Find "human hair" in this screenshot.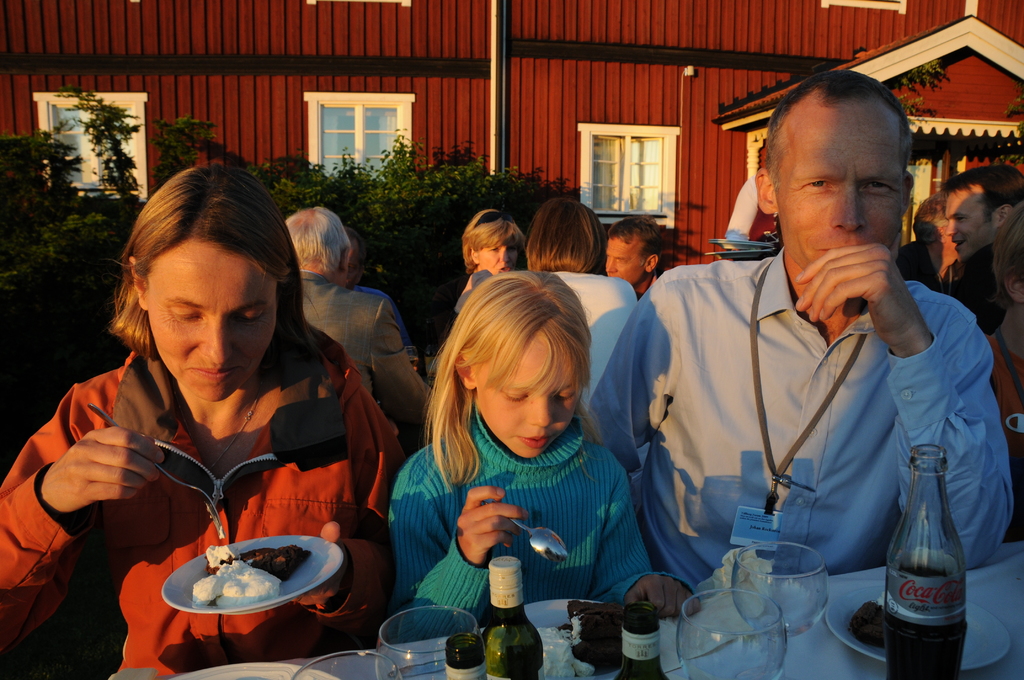
The bounding box for "human hair" is box=[937, 155, 1022, 232].
